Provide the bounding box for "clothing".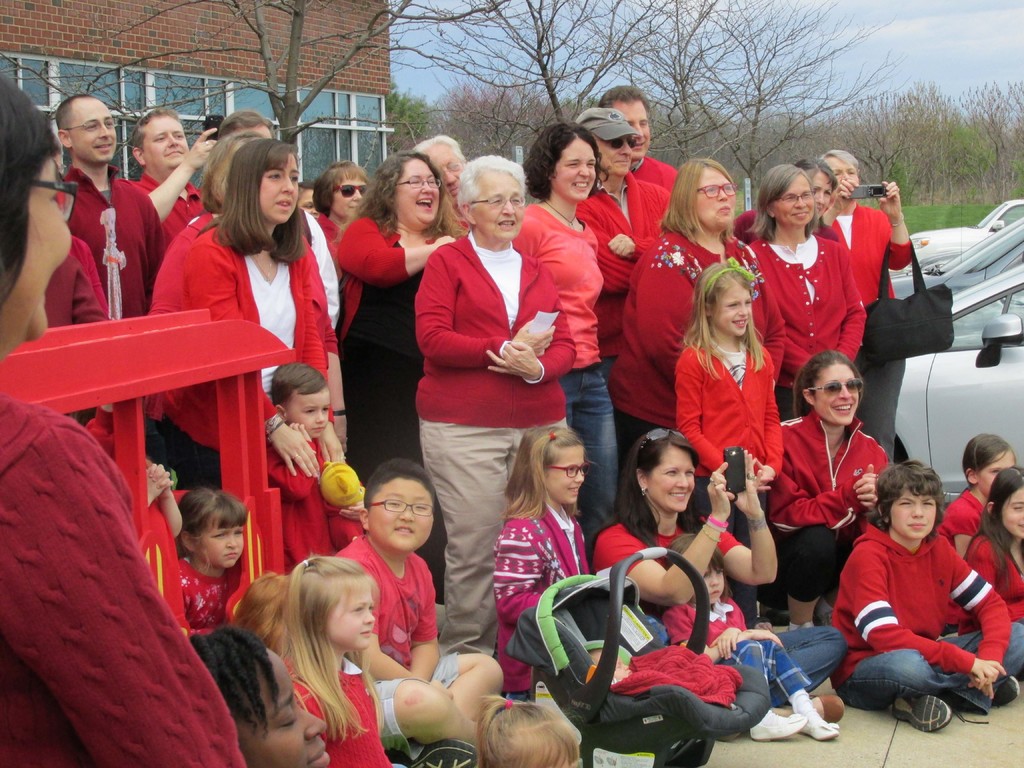
<box>670,344,786,624</box>.
